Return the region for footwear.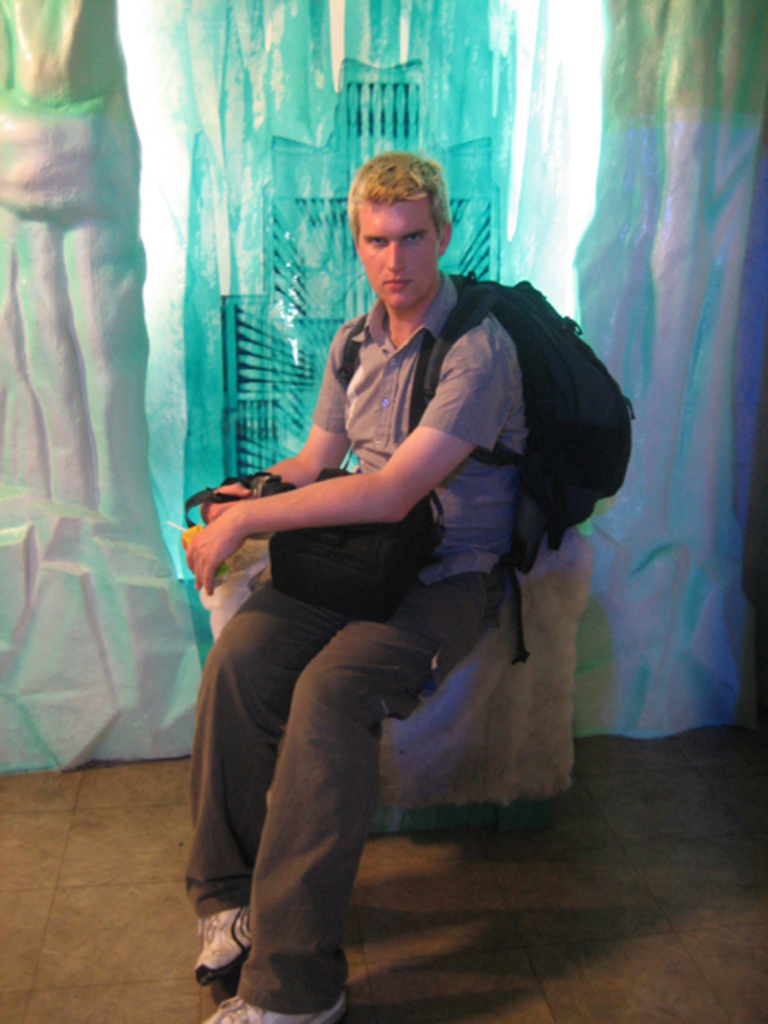
select_region(192, 984, 350, 1022).
